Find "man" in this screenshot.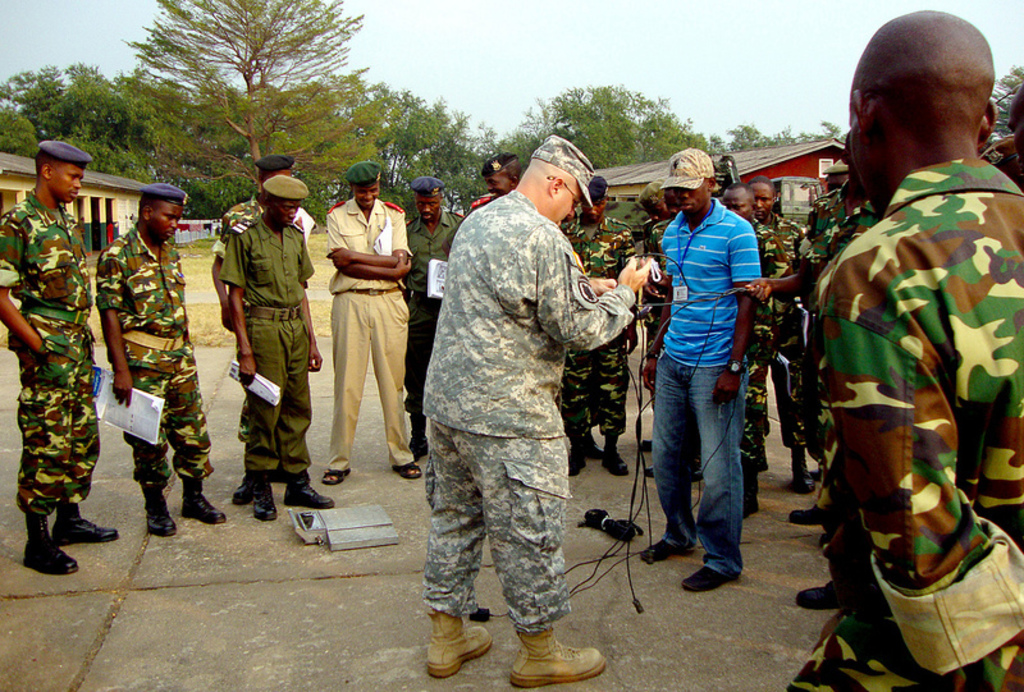
The bounding box for "man" is 646:187:676:353.
